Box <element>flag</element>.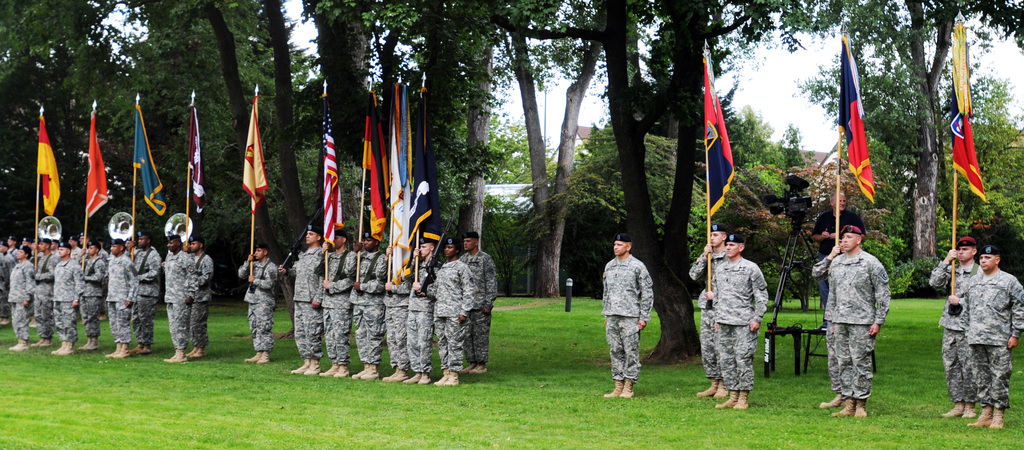
[394, 88, 439, 238].
